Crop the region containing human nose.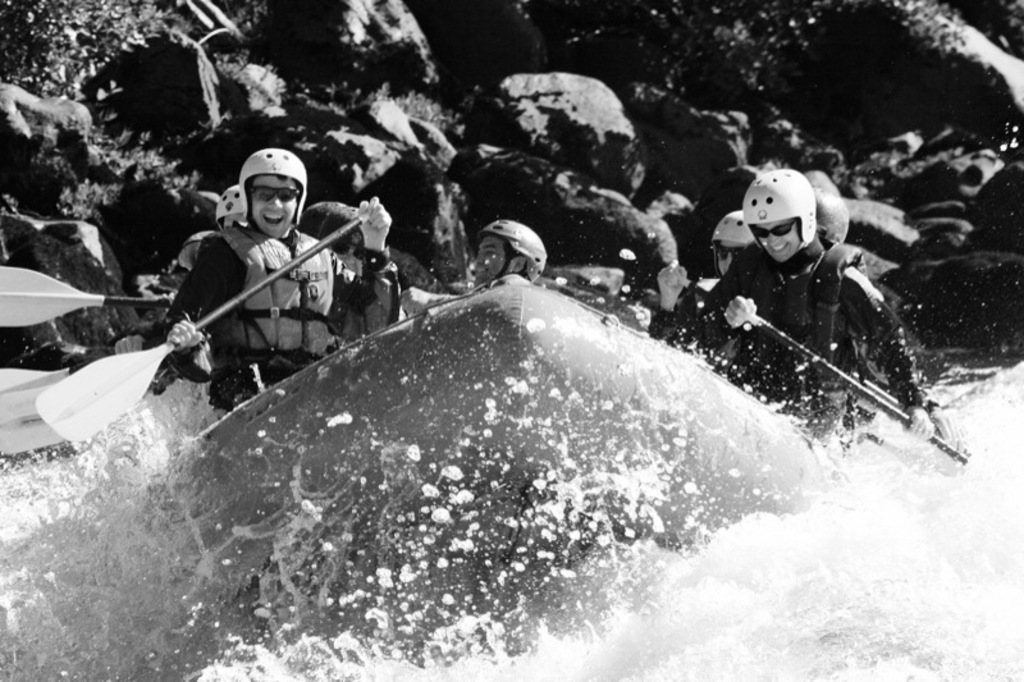
Crop region: (472,252,485,262).
